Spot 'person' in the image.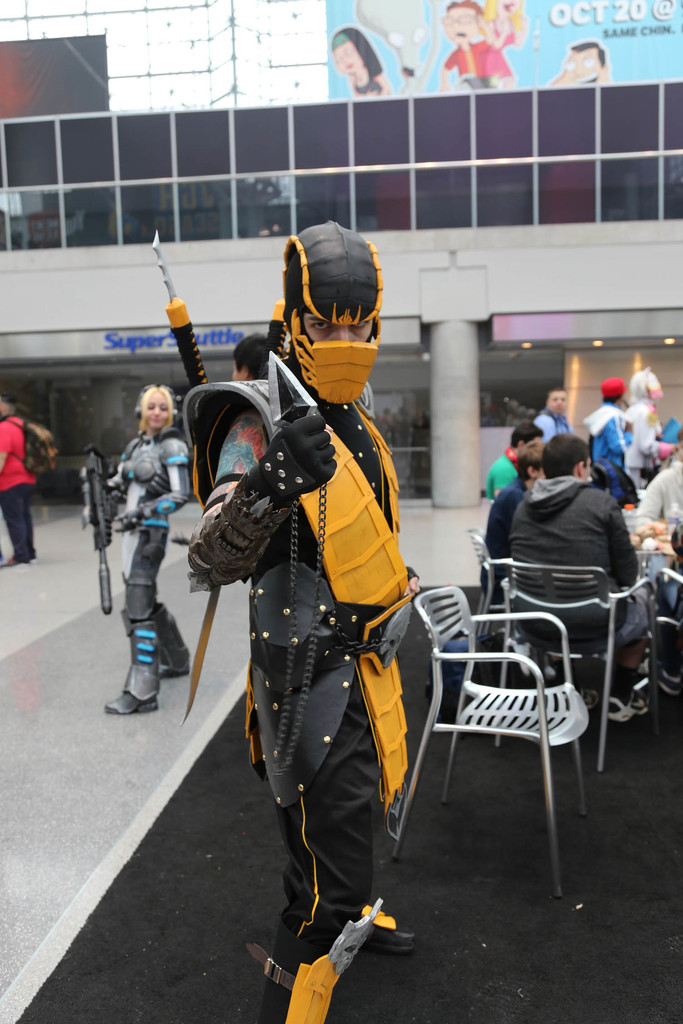
'person' found at BBox(81, 384, 190, 717).
